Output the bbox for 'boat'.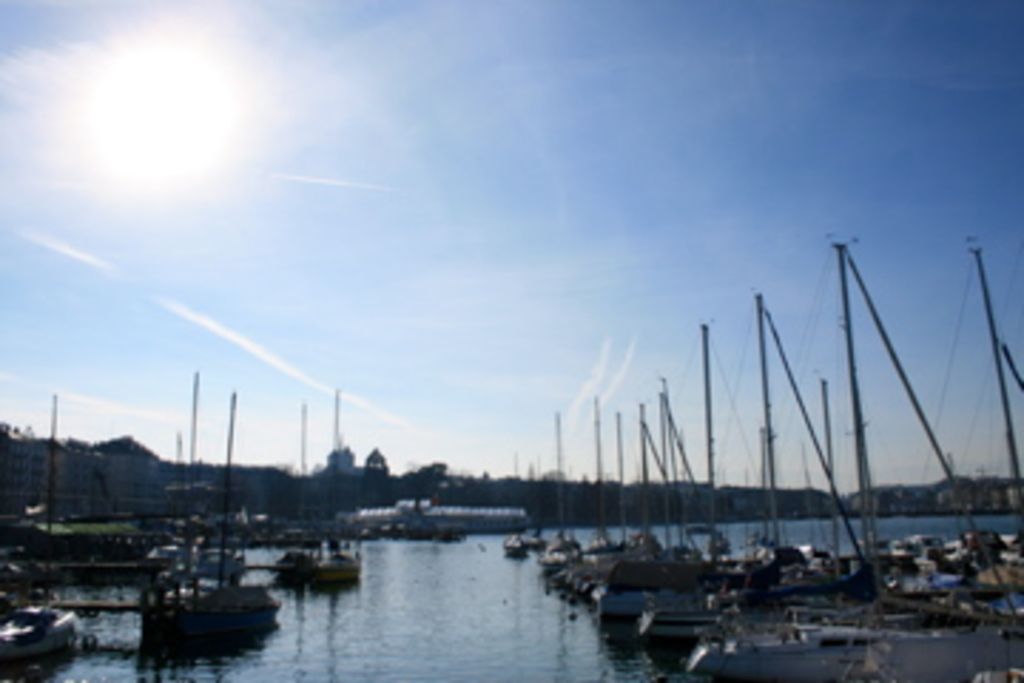
region(188, 401, 282, 637).
